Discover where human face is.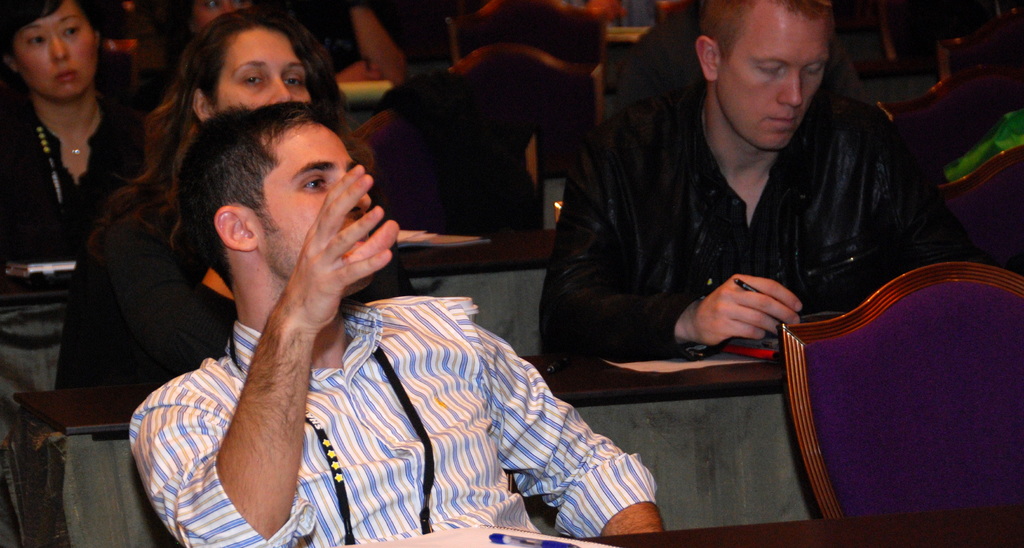
Discovered at (left=713, top=0, right=826, bottom=148).
